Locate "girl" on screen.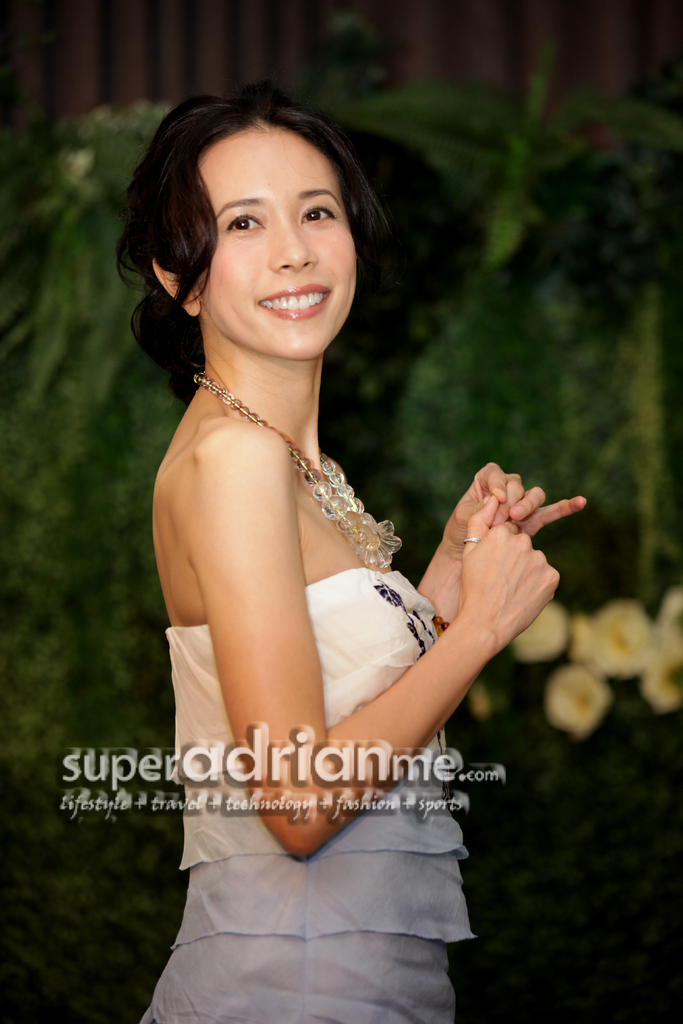
On screen at <box>110,80,587,1023</box>.
